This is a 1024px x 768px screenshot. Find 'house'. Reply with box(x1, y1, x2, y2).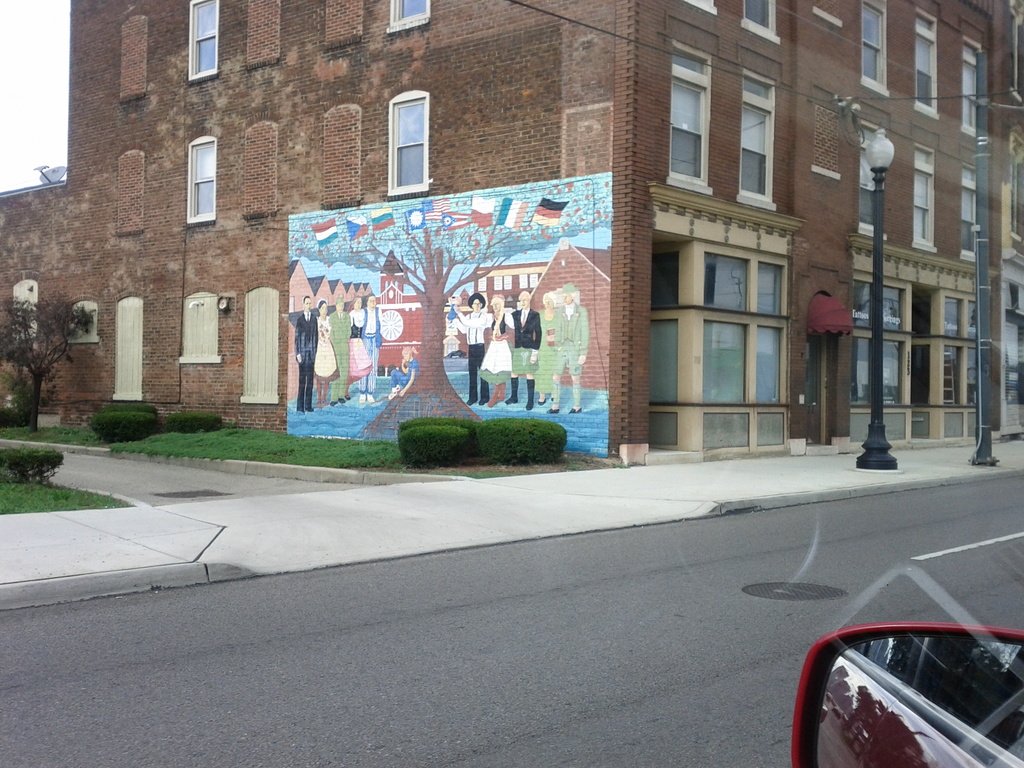
box(988, 0, 1023, 438).
